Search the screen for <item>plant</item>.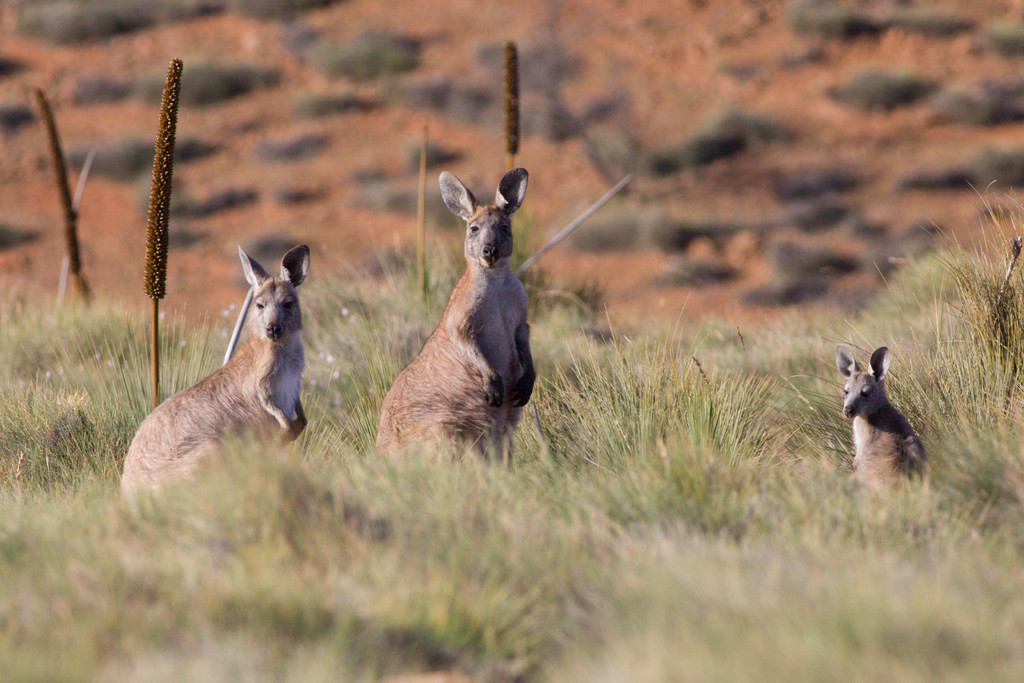
Found at Rect(536, 267, 614, 317).
